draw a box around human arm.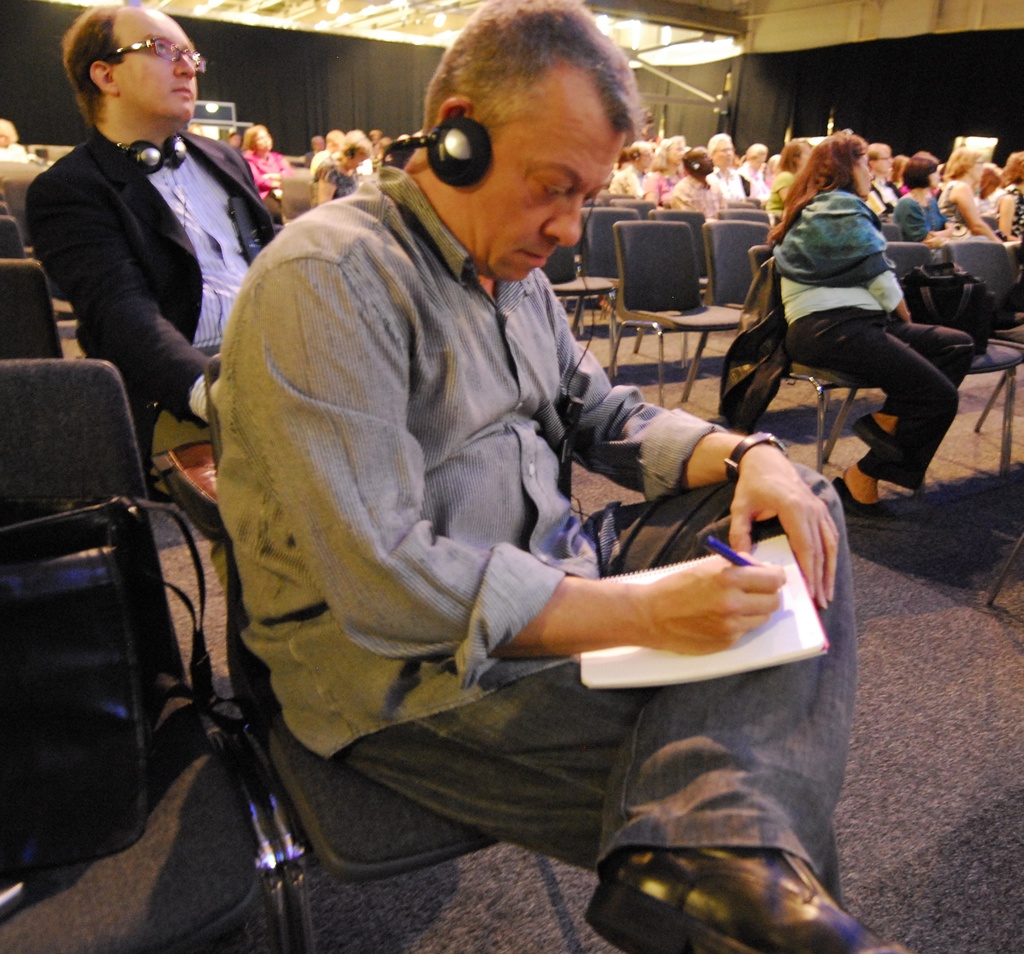
rect(641, 170, 662, 212).
